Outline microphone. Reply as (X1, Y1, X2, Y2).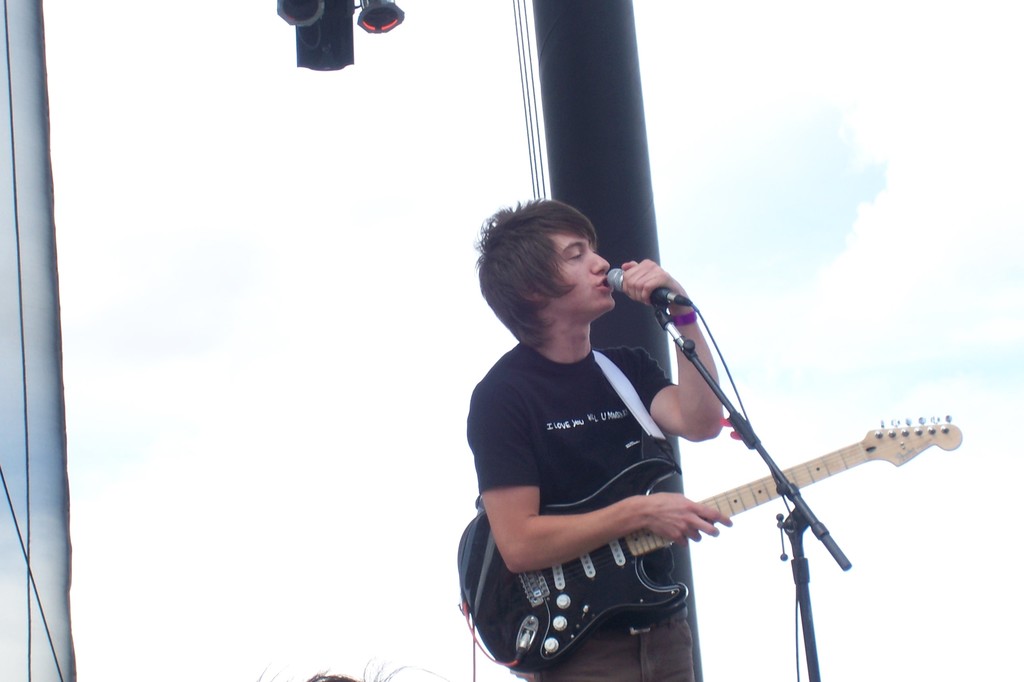
(611, 262, 701, 332).
